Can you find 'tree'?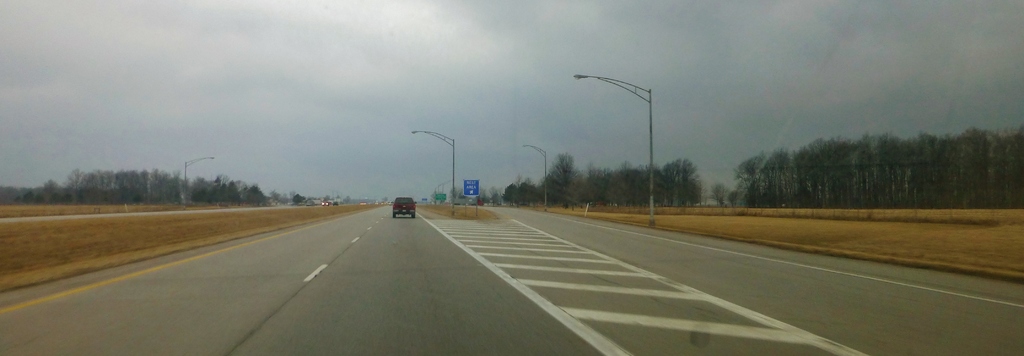
Yes, bounding box: x1=292 y1=191 x2=305 y2=208.
